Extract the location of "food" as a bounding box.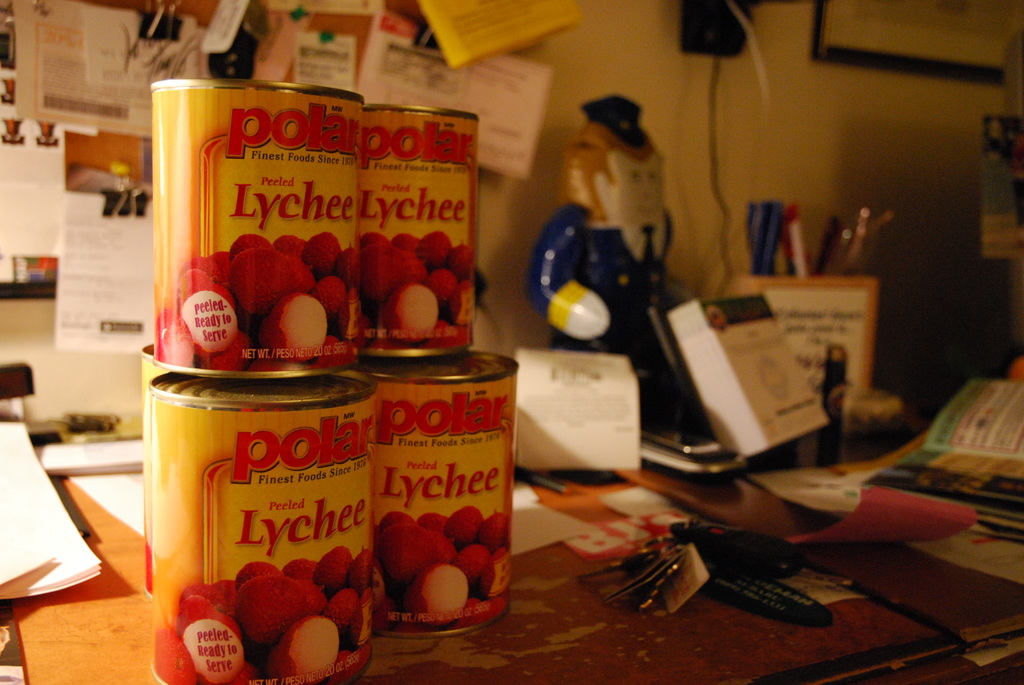
crop(150, 230, 476, 372).
